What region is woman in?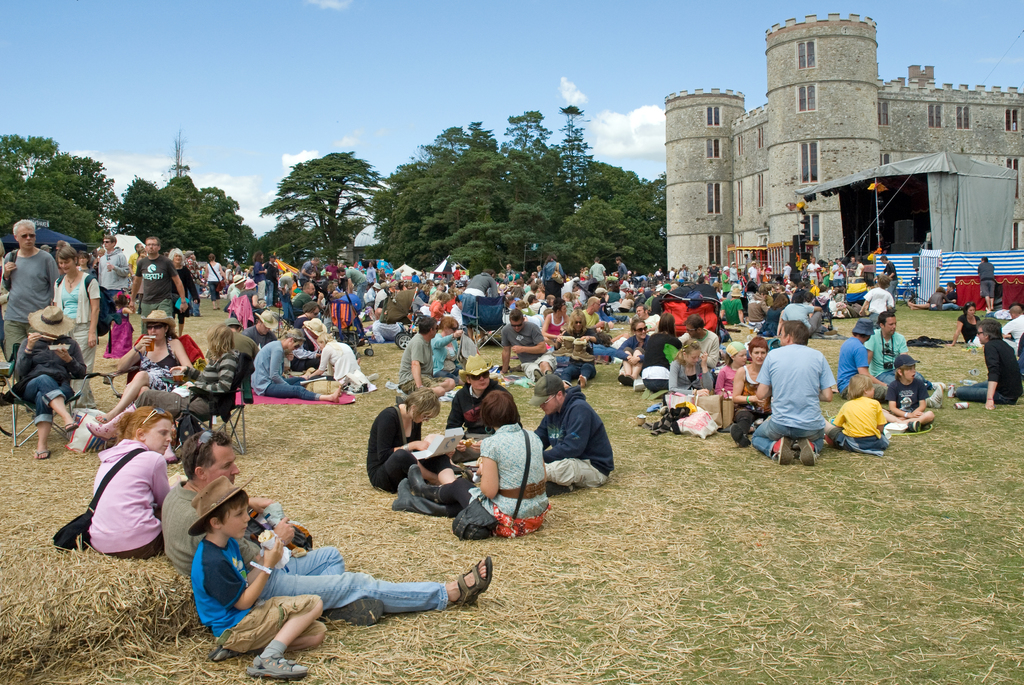
[252, 330, 346, 404].
